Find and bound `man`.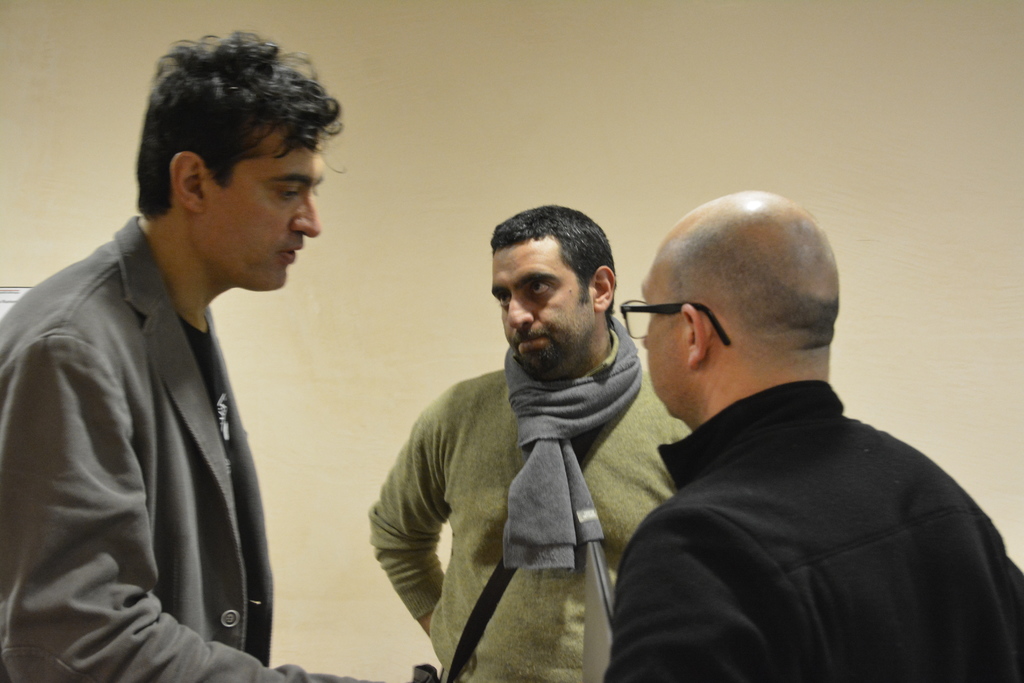
Bound: 0, 25, 384, 682.
